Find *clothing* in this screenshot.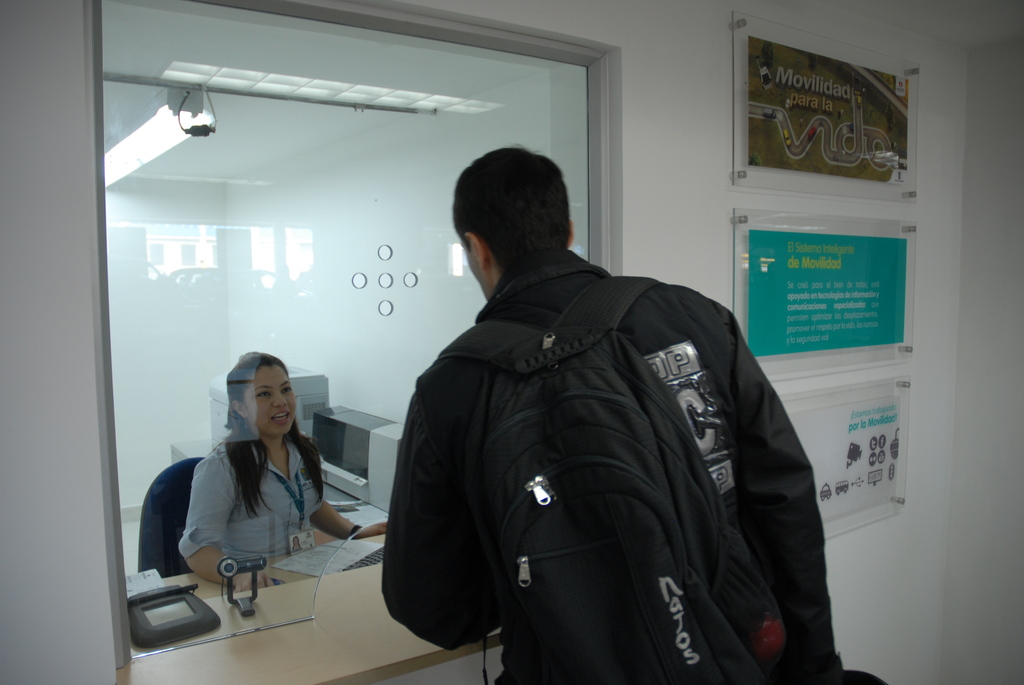
The bounding box for *clothing* is [176, 433, 324, 565].
